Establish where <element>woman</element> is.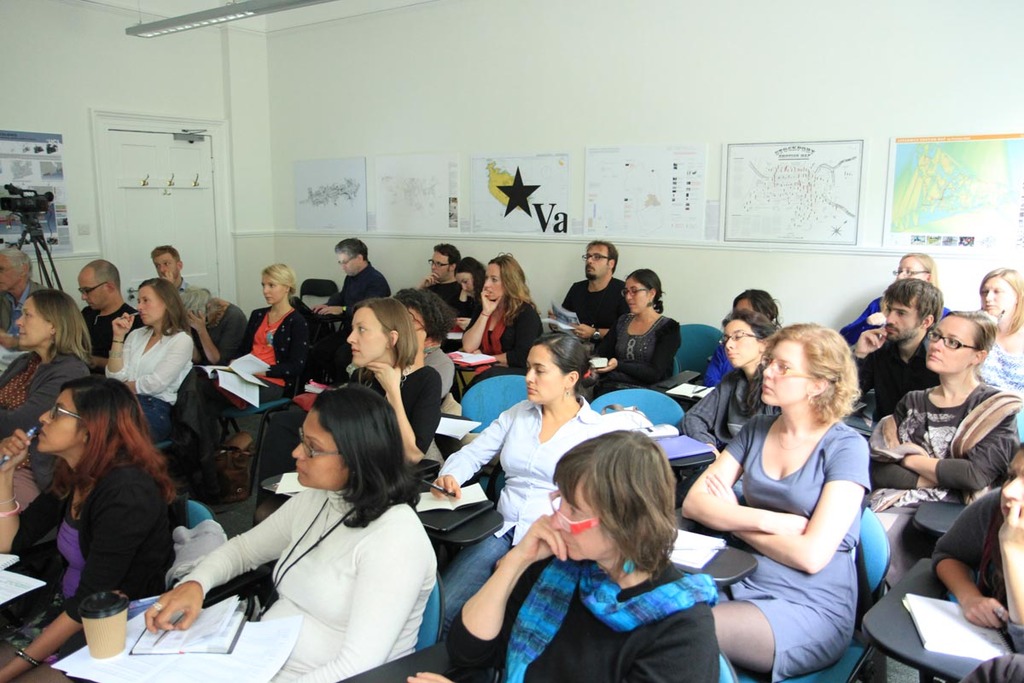
Established at x1=0, y1=287, x2=94, y2=452.
